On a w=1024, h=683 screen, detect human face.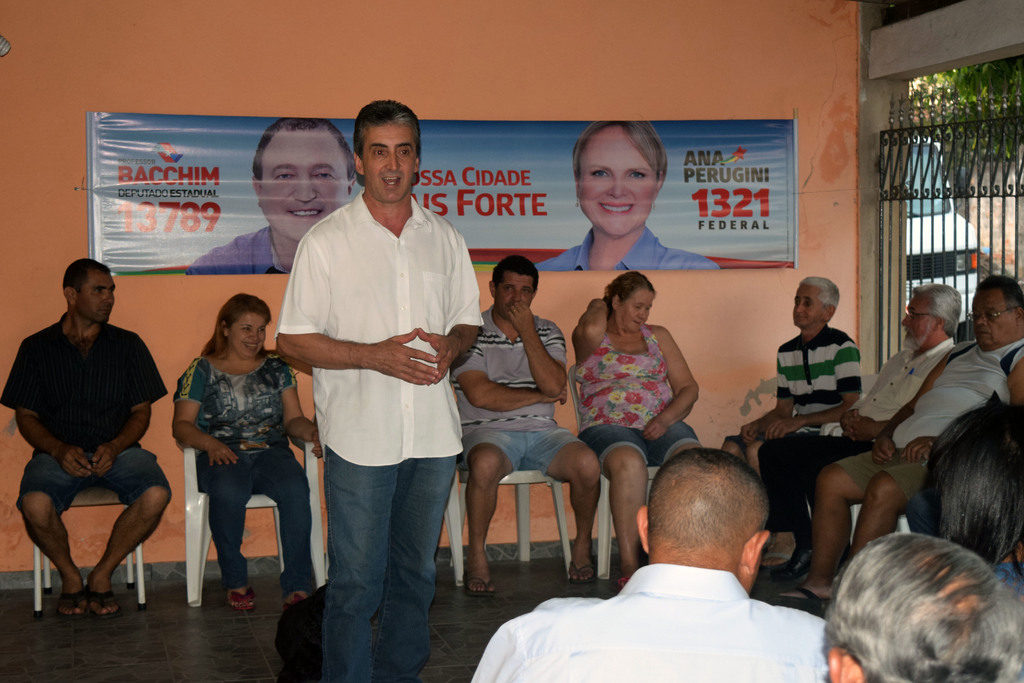
{"x1": 580, "y1": 136, "x2": 650, "y2": 238}.
